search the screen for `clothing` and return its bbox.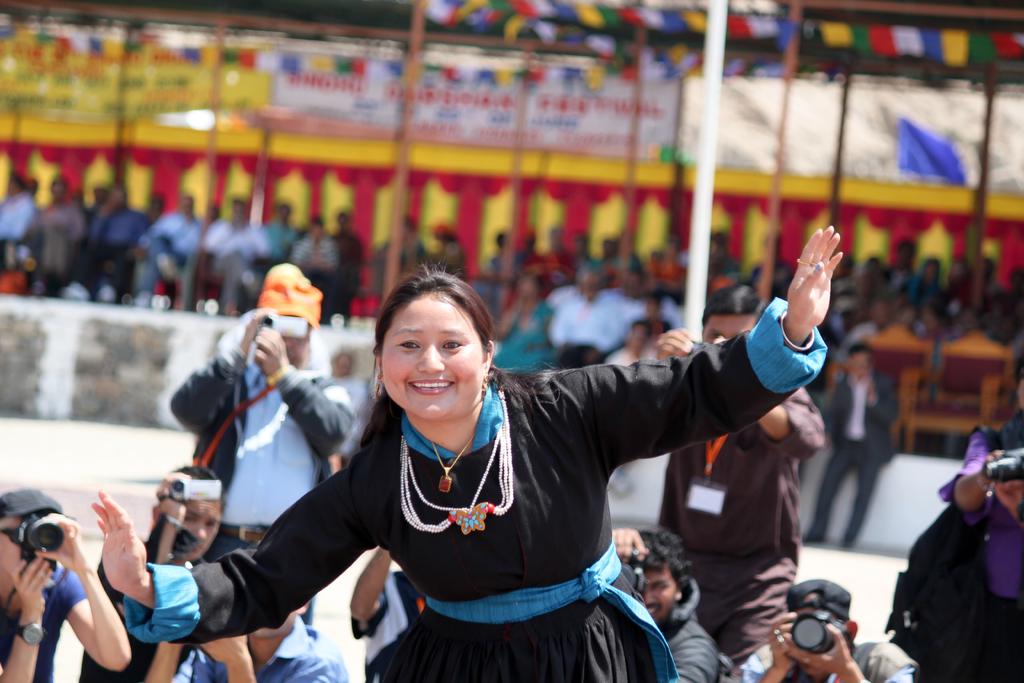
Found: <region>660, 570, 727, 682</region>.
